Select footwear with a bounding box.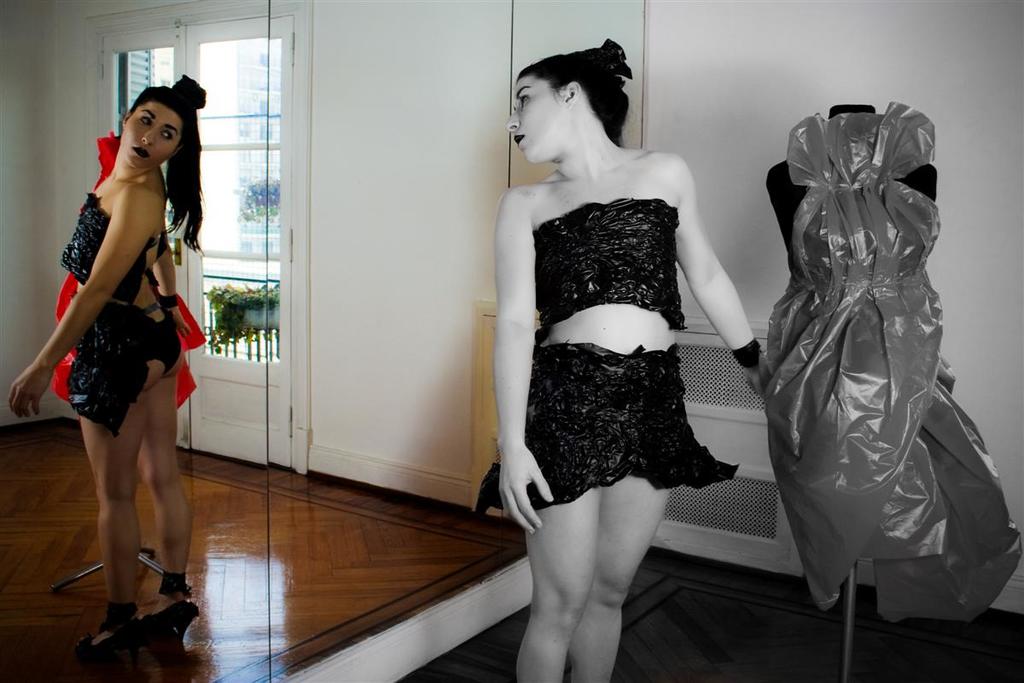
[x1=73, y1=597, x2=129, y2=667].
